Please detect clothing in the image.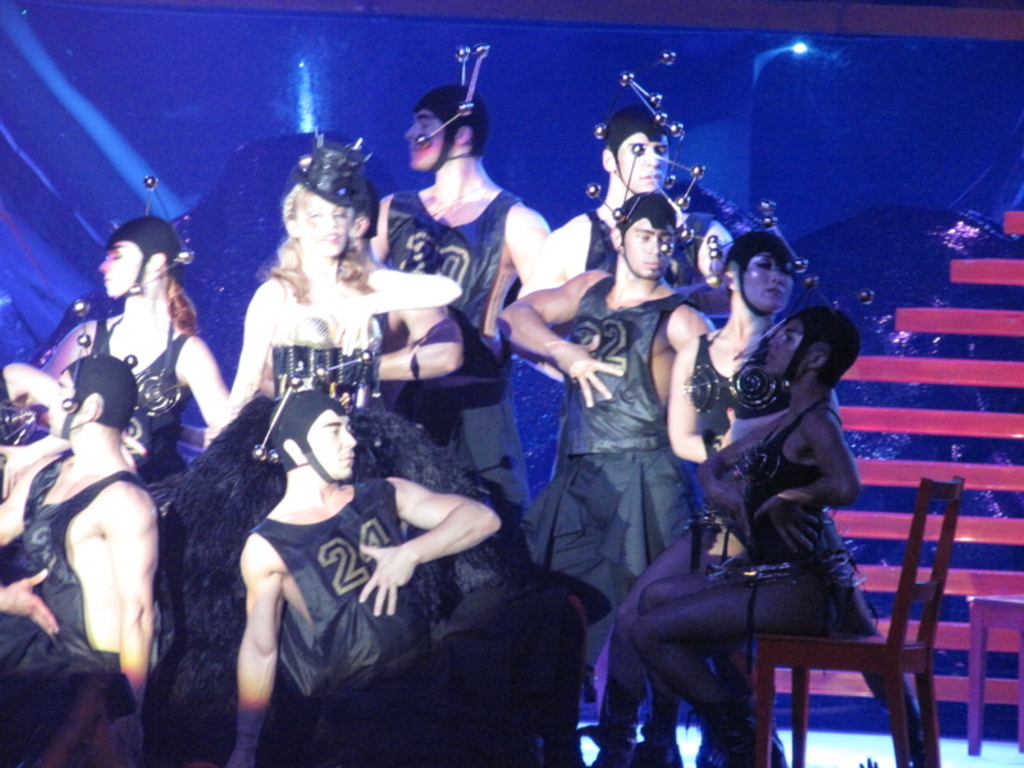
crop(78, 323, 195, 488).
